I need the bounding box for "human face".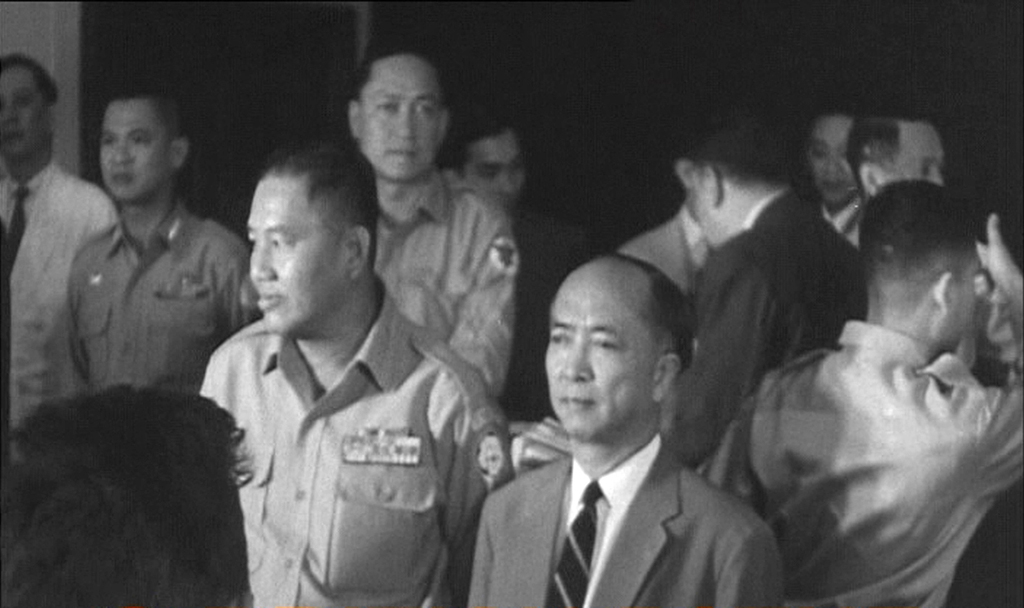
Here it is: (left=104, top=103, right=171, bottom=200).
